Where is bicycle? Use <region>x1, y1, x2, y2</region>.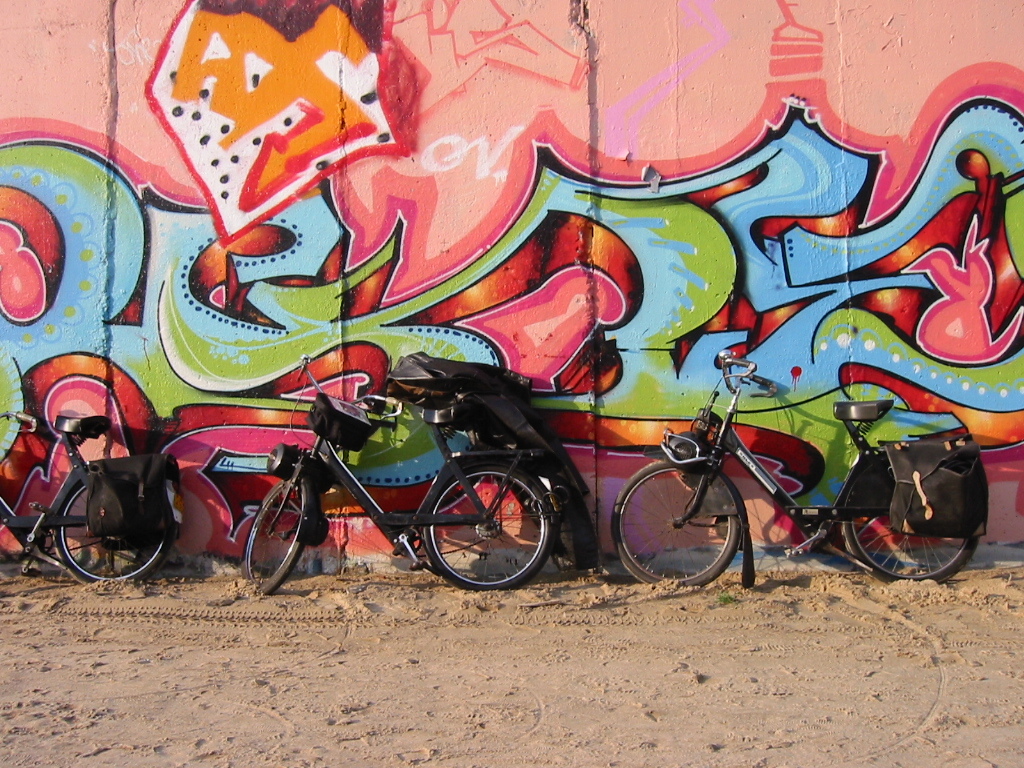
<region>0, 407, 173, 587</region>.
